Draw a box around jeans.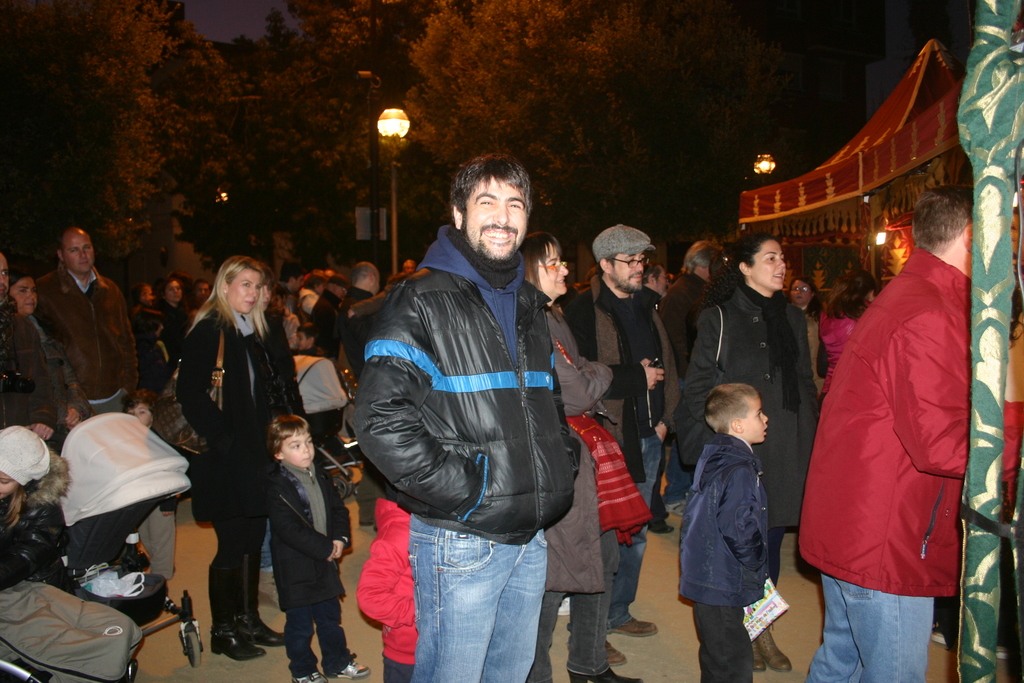
select_region(526, 569, 616, 682).
